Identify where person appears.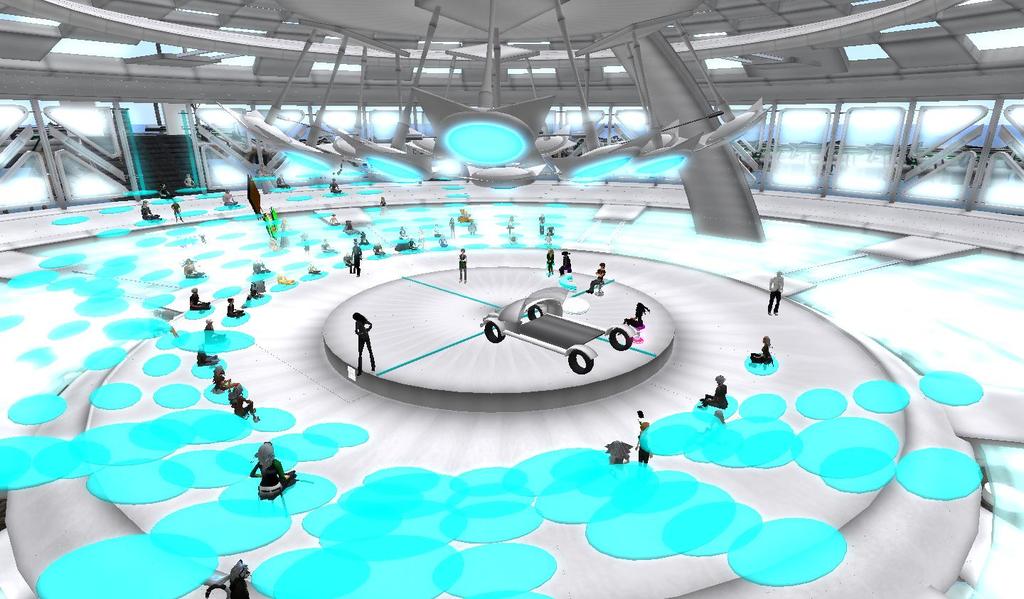
Appears at locate(582, 257, 605, 293).
